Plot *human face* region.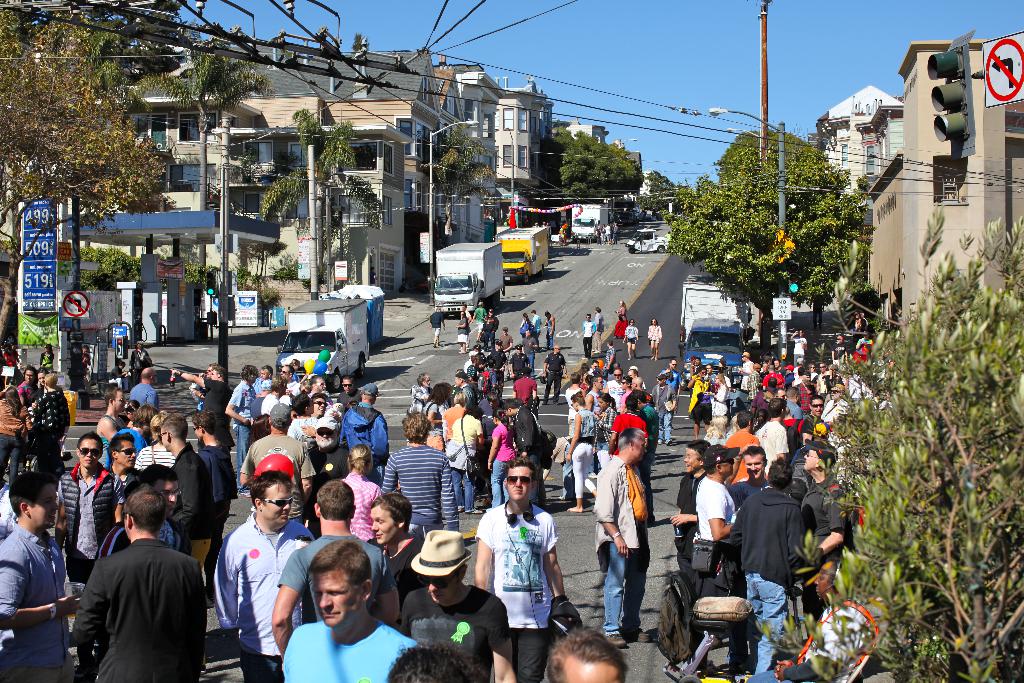
Plotted at BBox(808, 364, 817, 374).
